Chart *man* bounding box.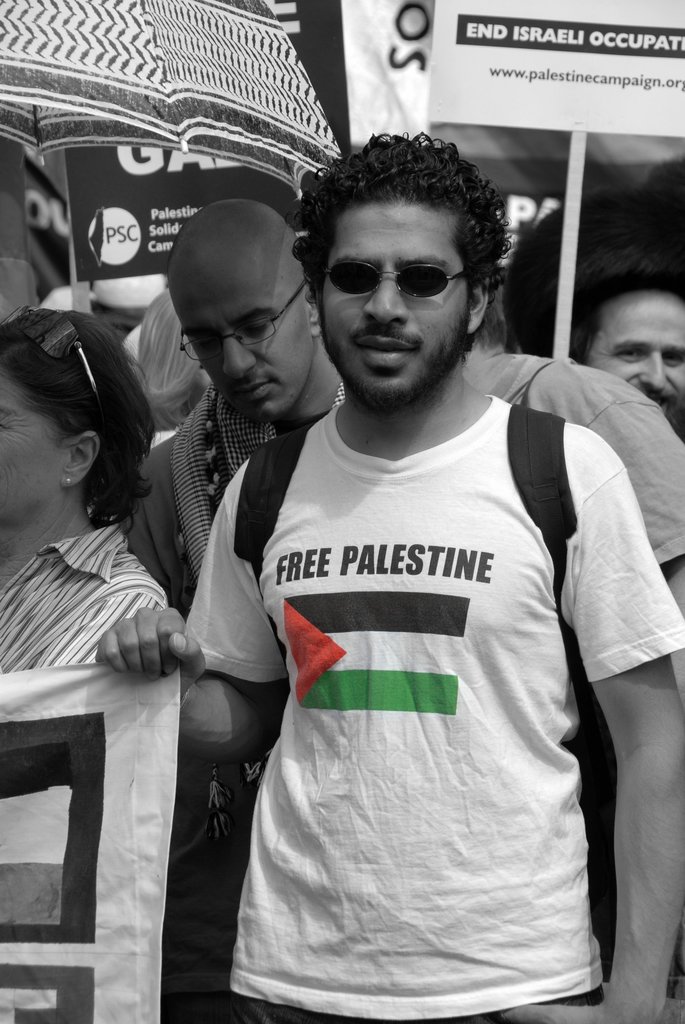
Charted: (585, 282, 684, 450).
